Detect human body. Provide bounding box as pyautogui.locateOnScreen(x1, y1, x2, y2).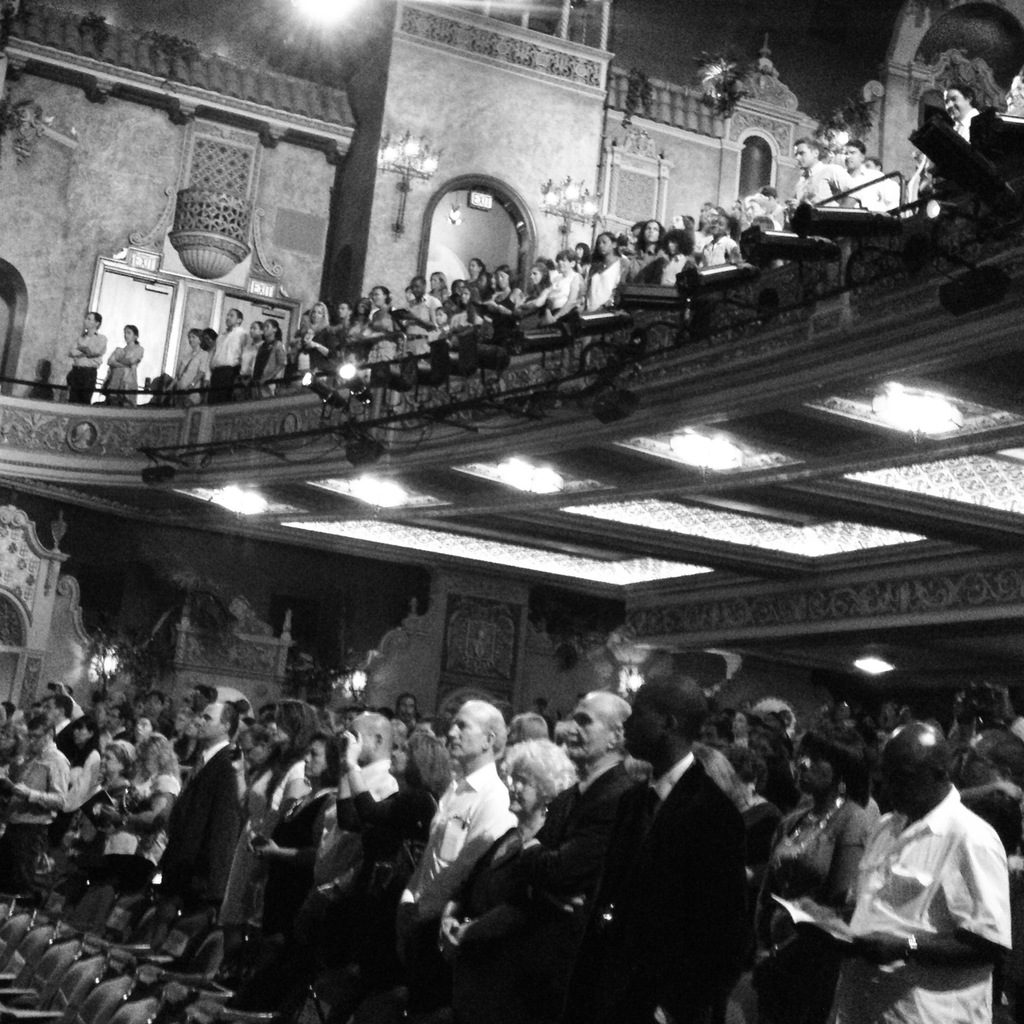
pyautogui.locateOnScreen(583, 232, 650, 311).
